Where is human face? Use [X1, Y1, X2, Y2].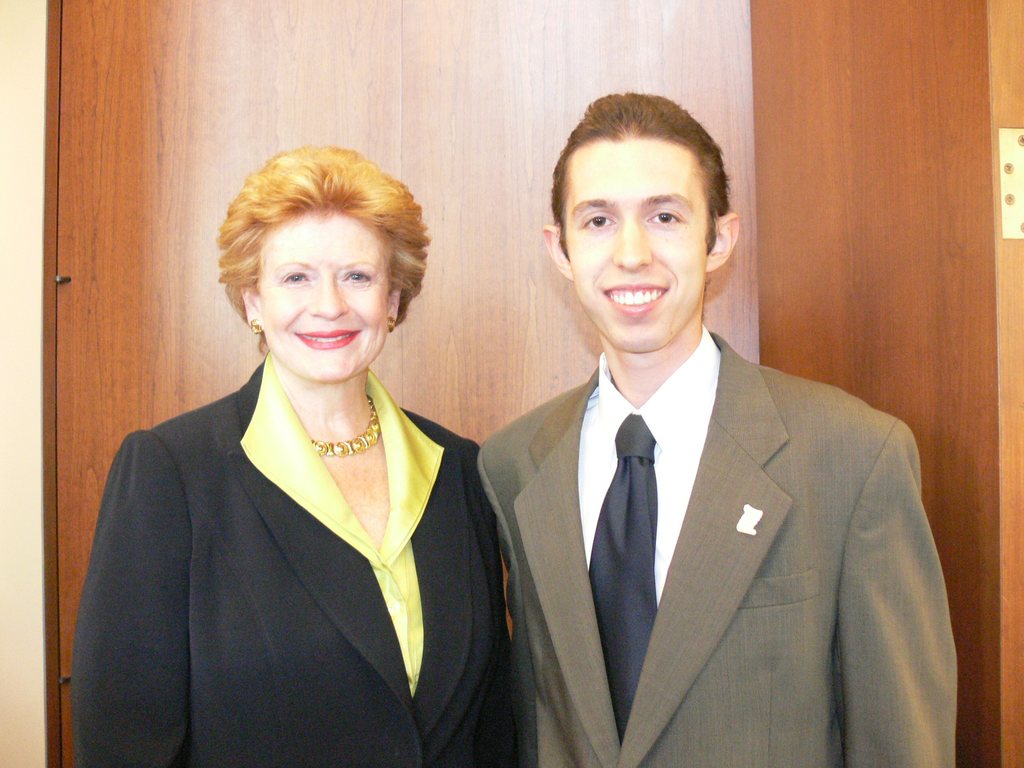
[257, 204, 396, 383].
